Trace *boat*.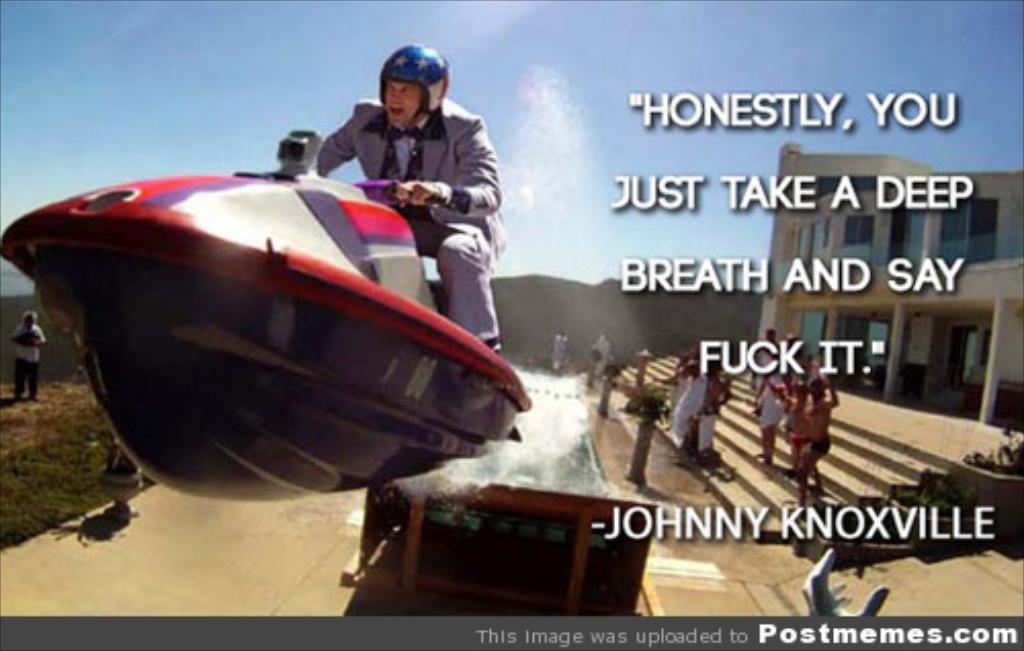
Traced to box(0, 125, 543, 532).
